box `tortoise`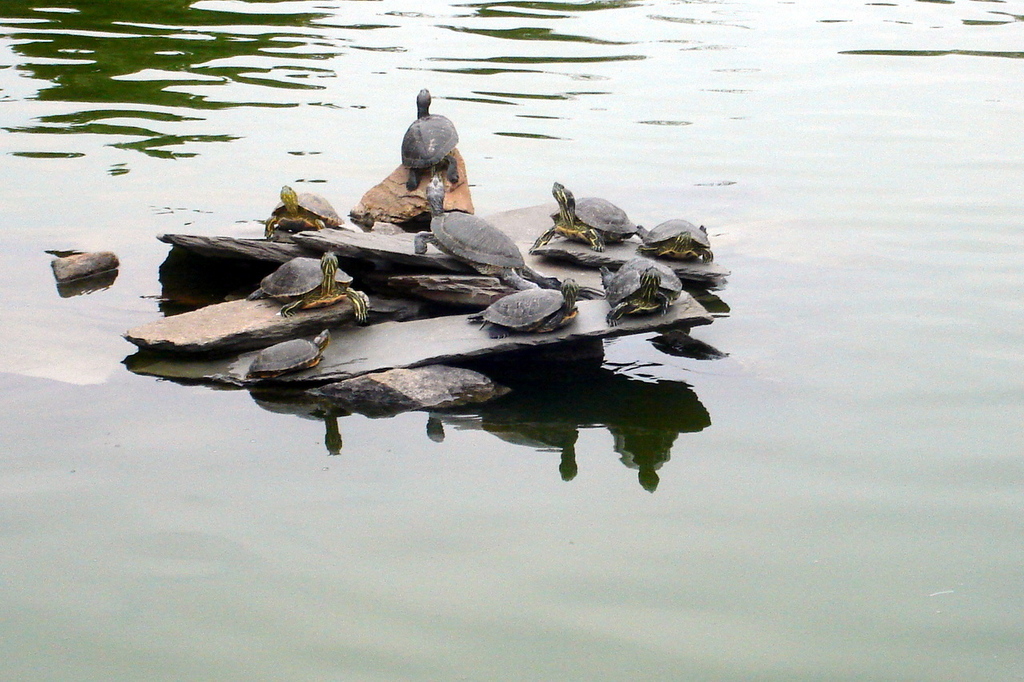
[415,172,541,280]
